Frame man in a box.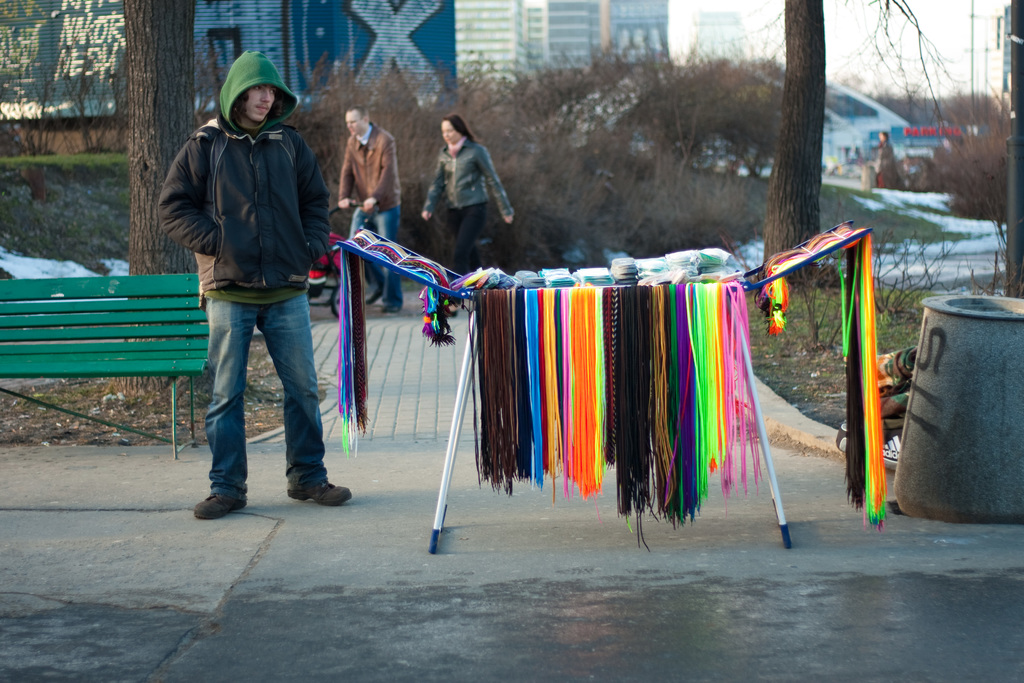
154/57/348/515.
